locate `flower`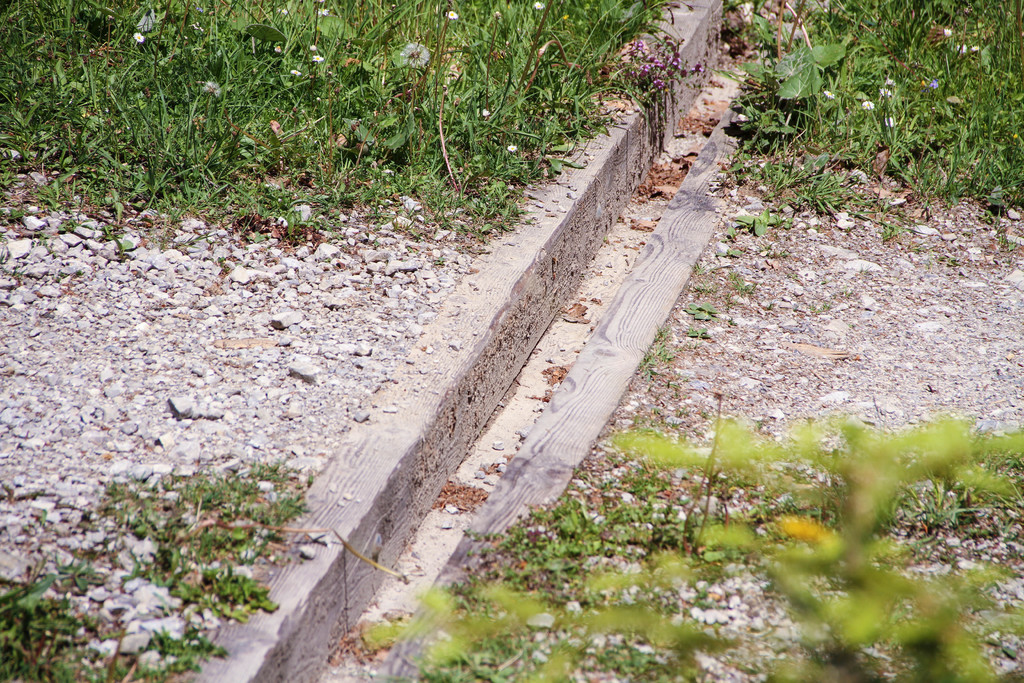
[445, 8, 461, 21]
